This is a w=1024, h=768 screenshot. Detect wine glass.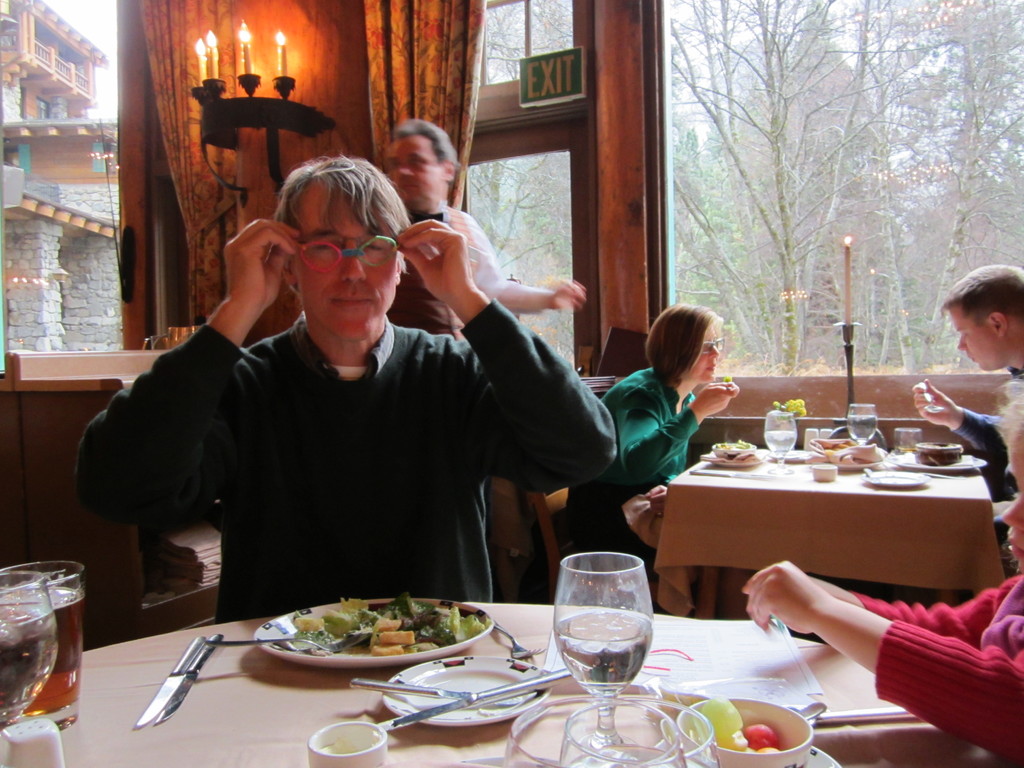
detection(561, 703, 719, 767).
